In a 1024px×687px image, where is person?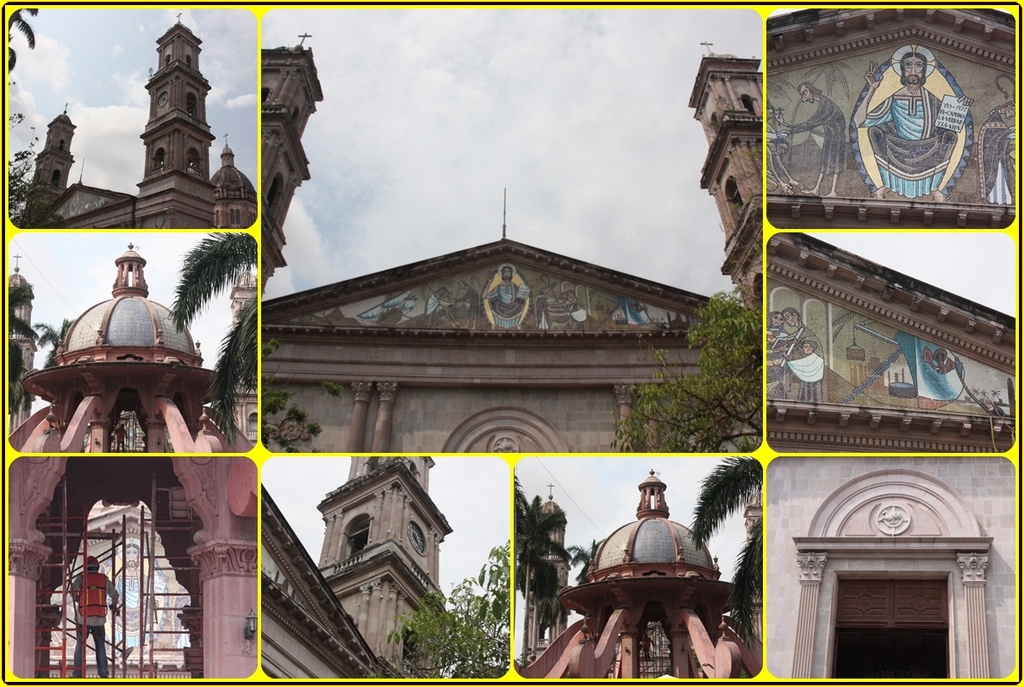
region(782, 81, 847, 192).
